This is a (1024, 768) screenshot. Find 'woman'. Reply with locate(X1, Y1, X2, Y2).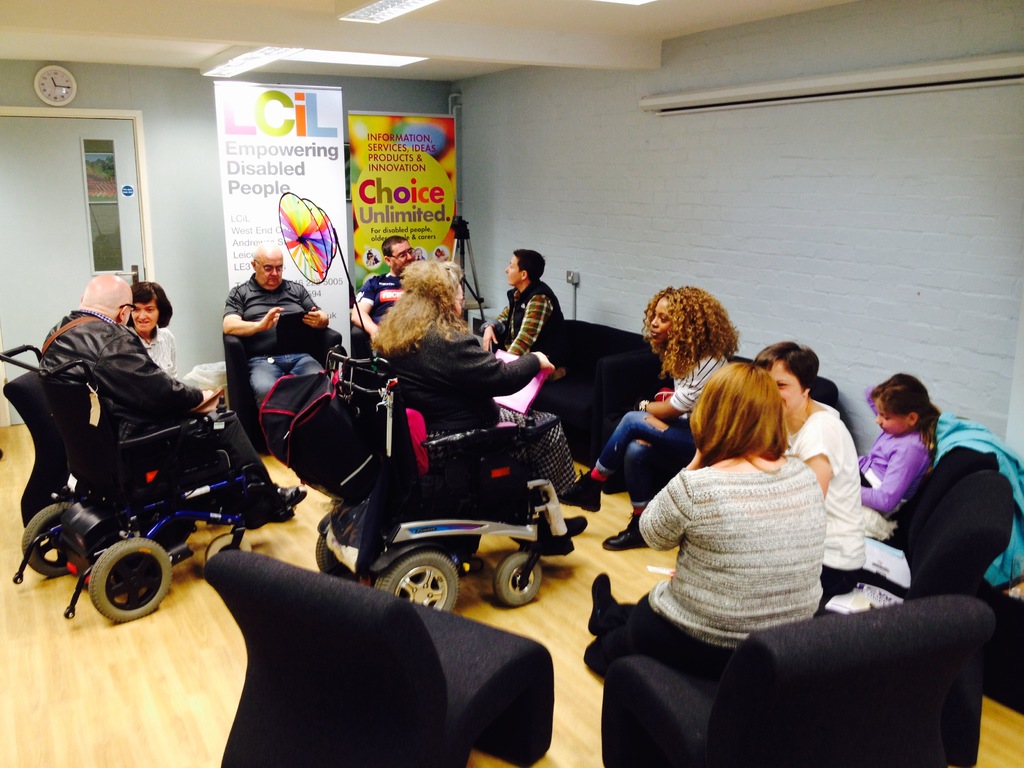
locate(586, 362, 822, 681).
